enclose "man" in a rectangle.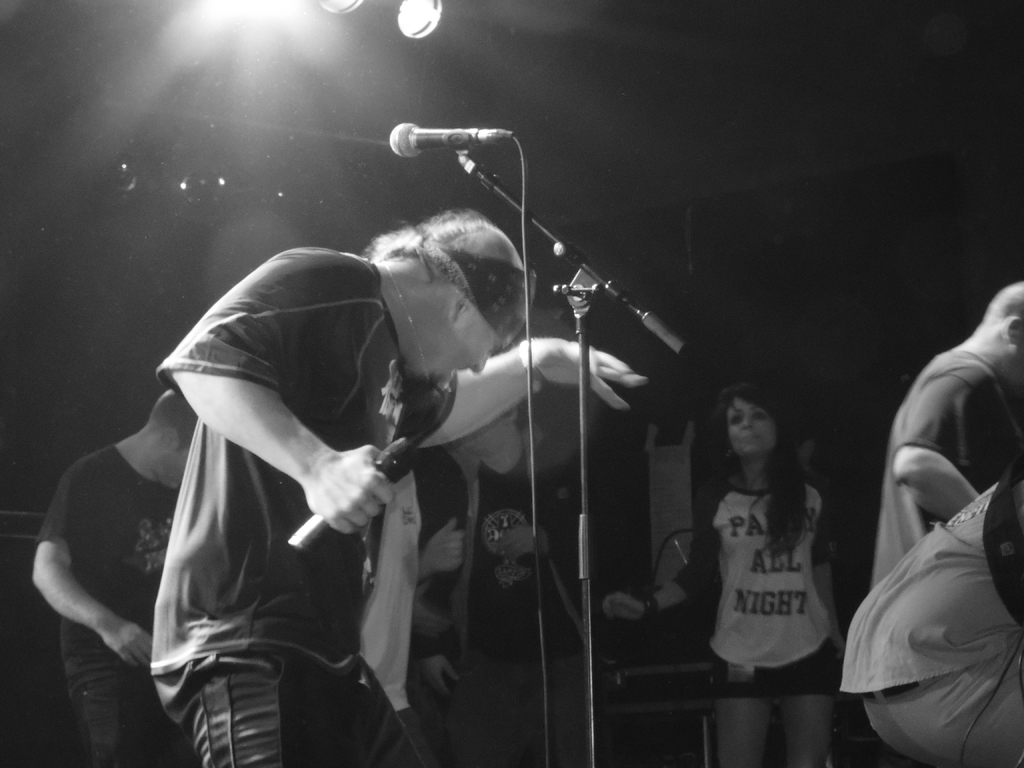
crop(27, 383, 213, 767).
